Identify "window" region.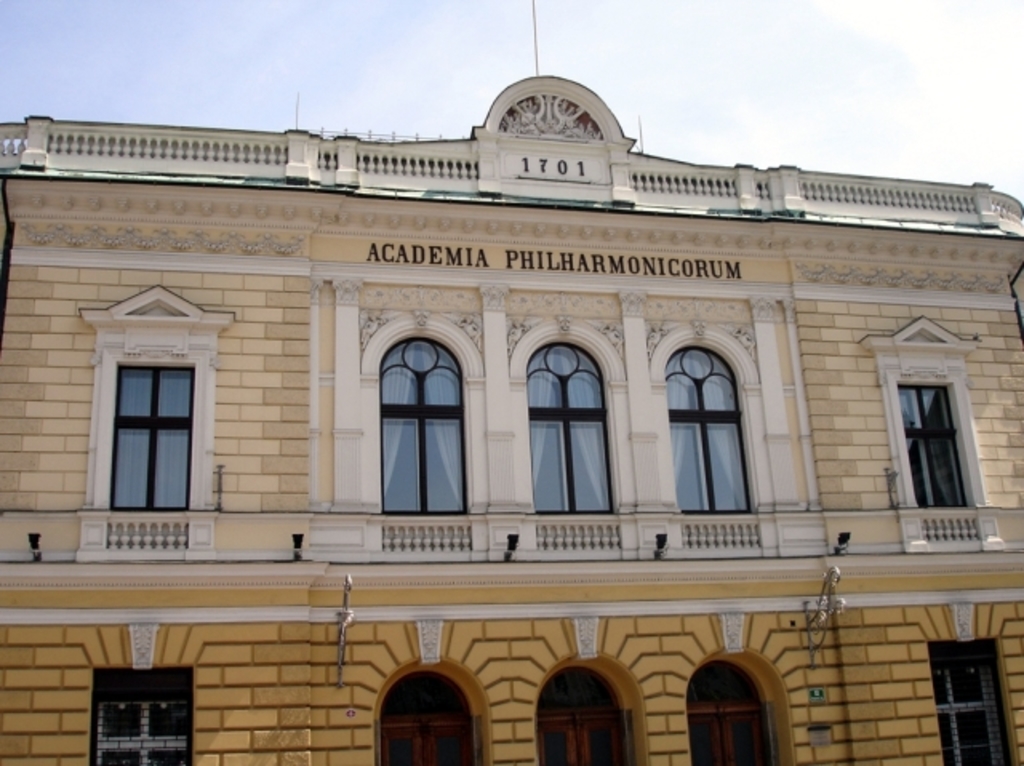
Region: bbox(70, 283, 232, 557).
